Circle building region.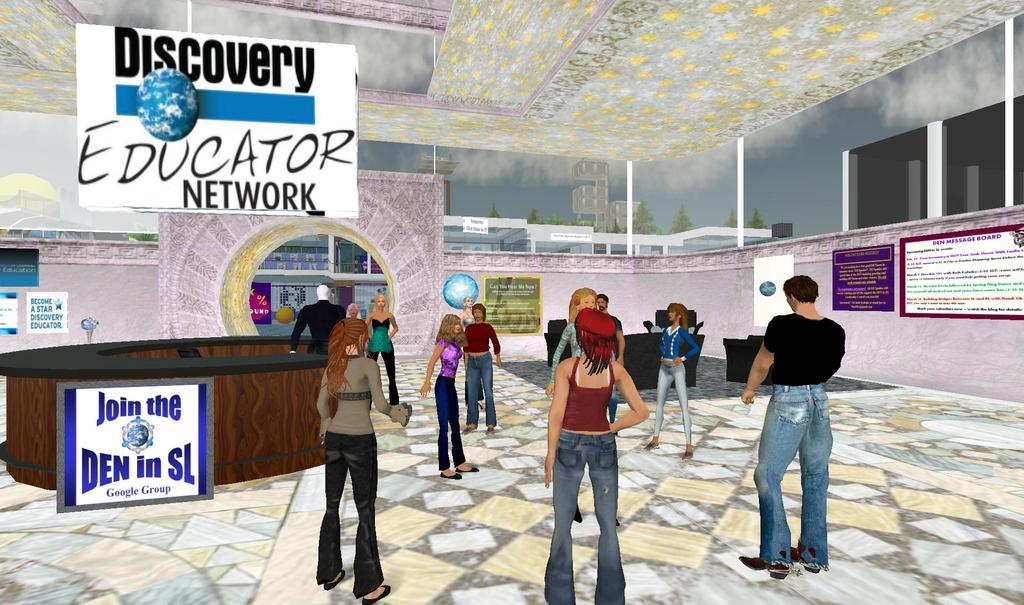
Region: left=0, top=0, right=1023, bottom=604.
